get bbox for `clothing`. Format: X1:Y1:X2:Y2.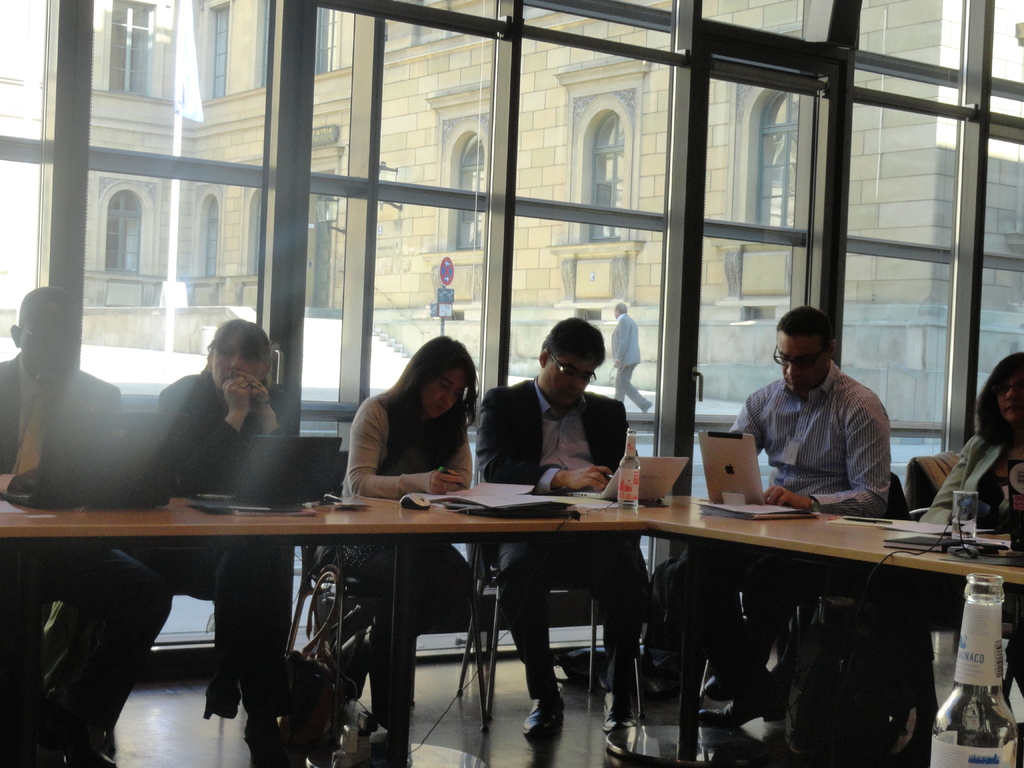
154:373:296:722.
